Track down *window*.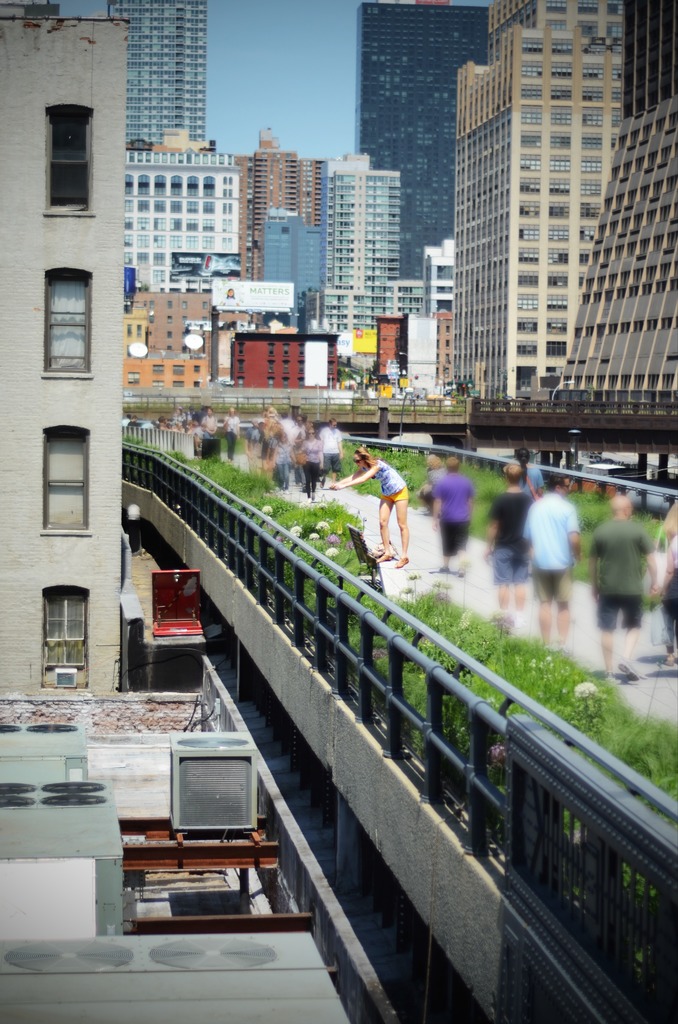
Tracked to <region>147, 316, 156, 324</region>.
